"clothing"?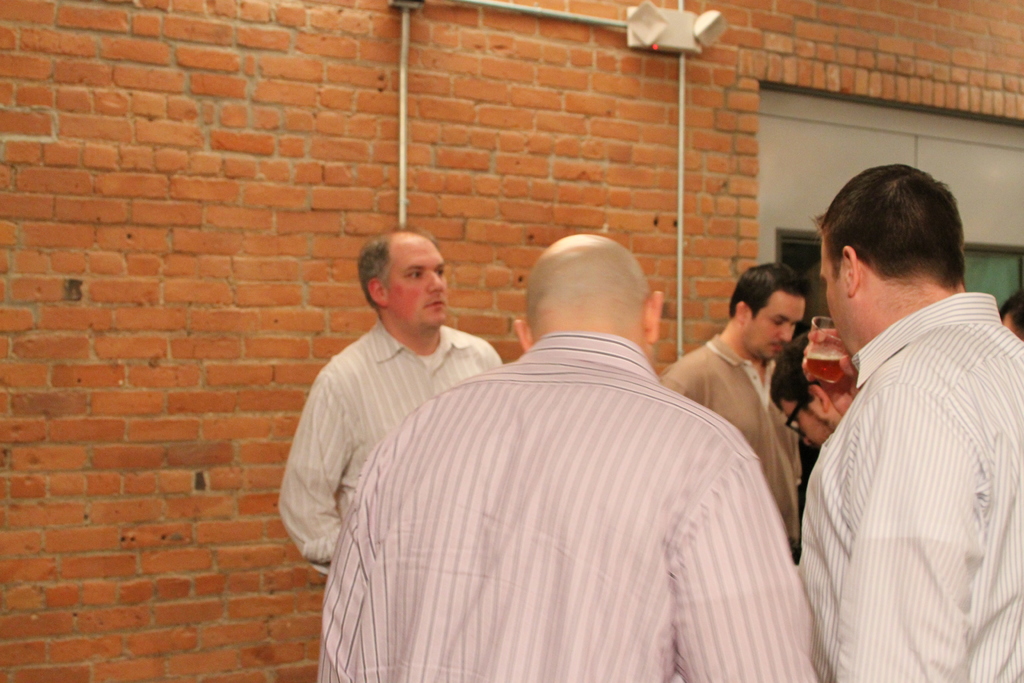
detection(321, 327, 815, 682)
